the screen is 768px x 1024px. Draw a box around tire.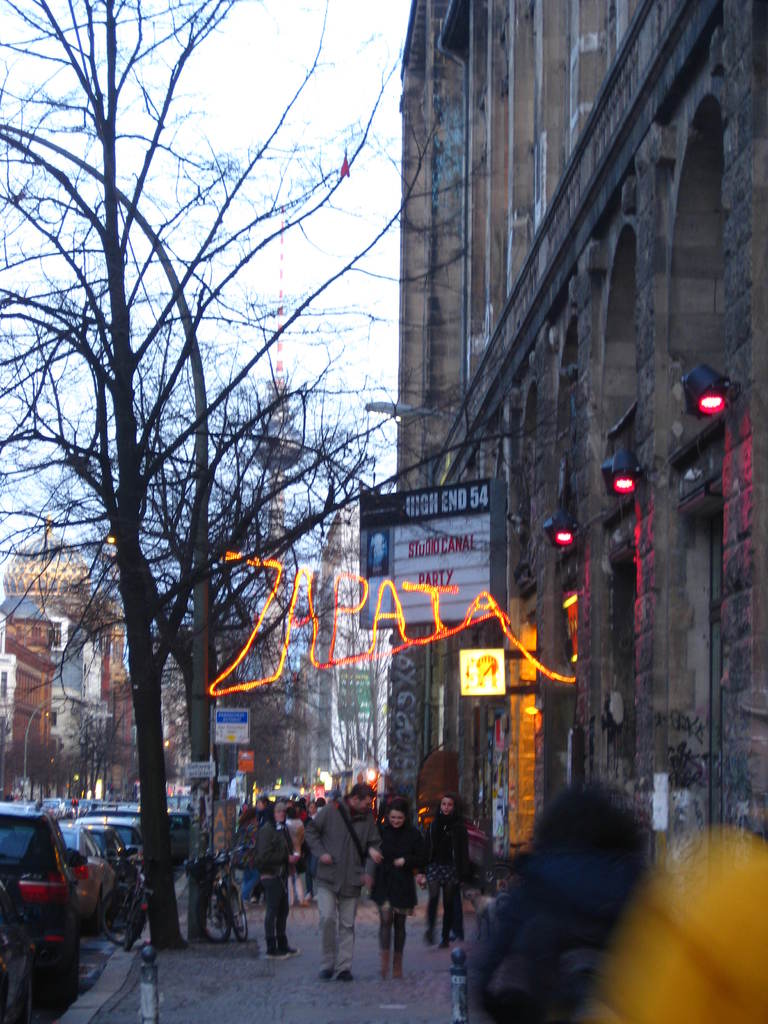
126:912:147:952.
